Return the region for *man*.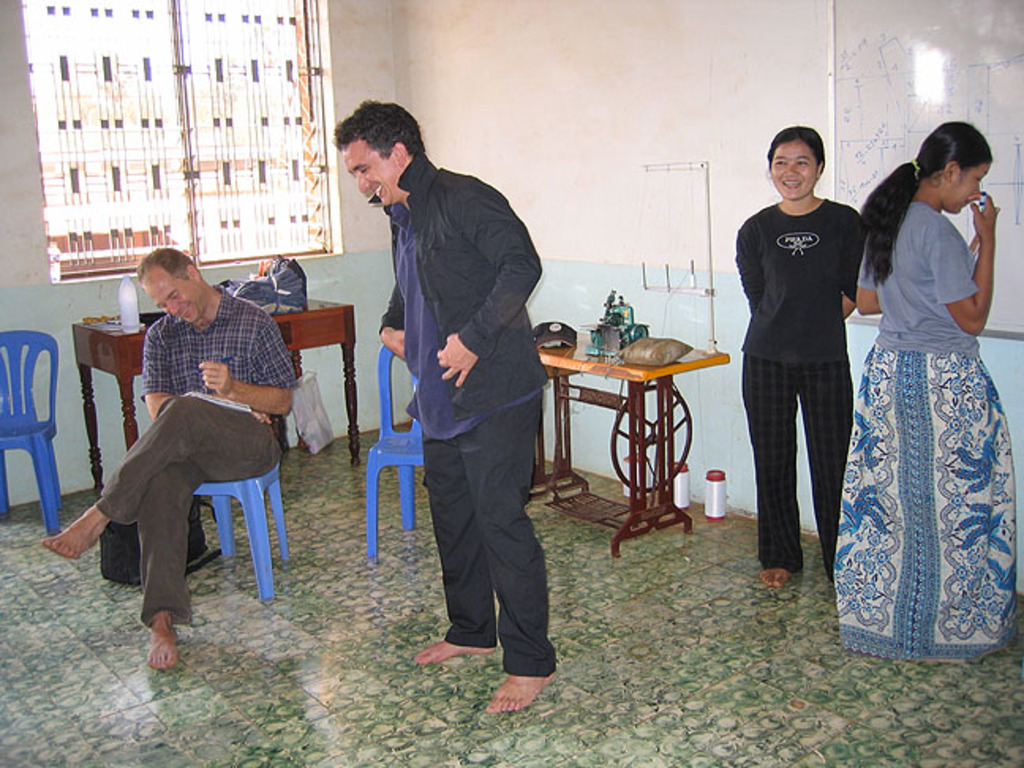
341/109/550/684.
